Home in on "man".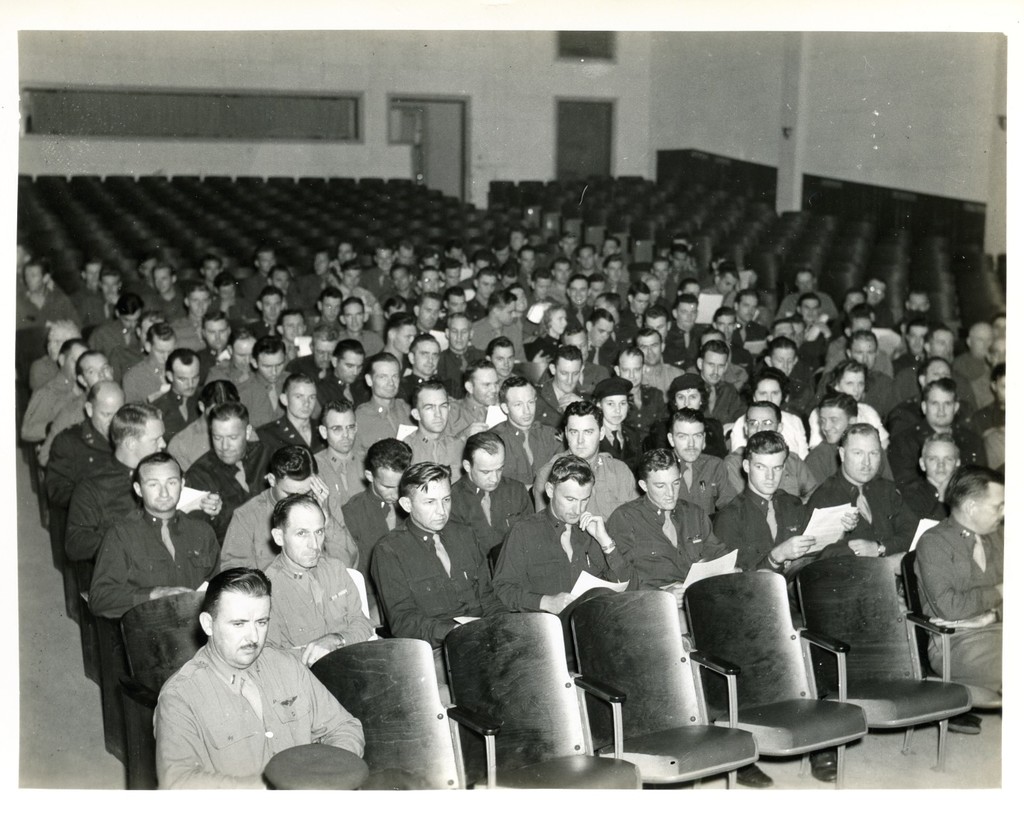
Homed in at box=[341, 264, 372, 292].
